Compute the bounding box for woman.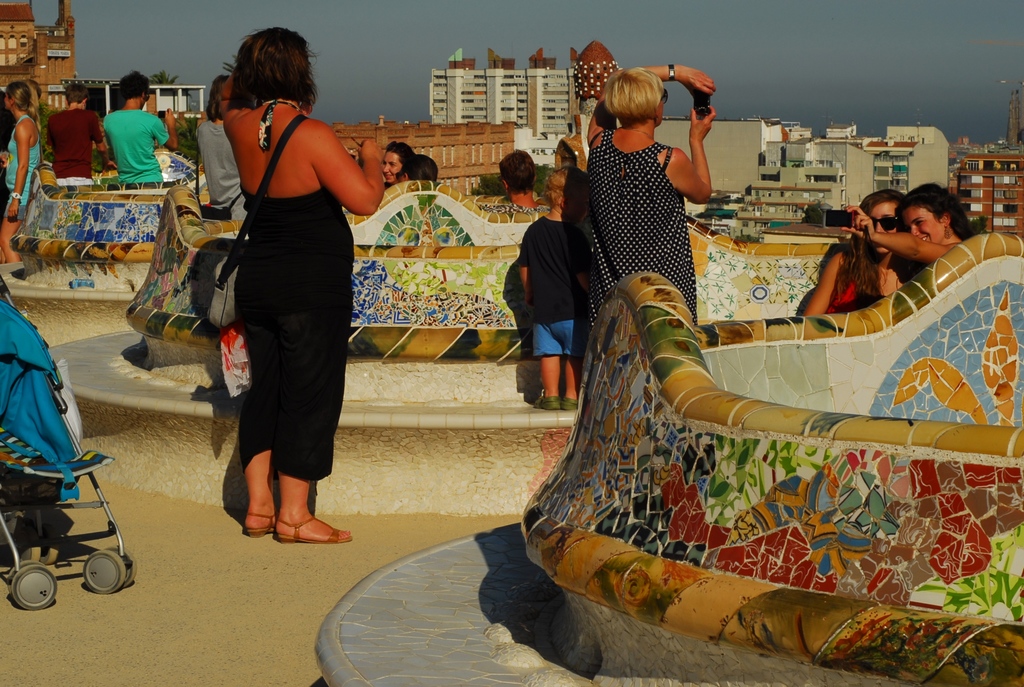
[left=588, top=67, right=720, bottom=330].
